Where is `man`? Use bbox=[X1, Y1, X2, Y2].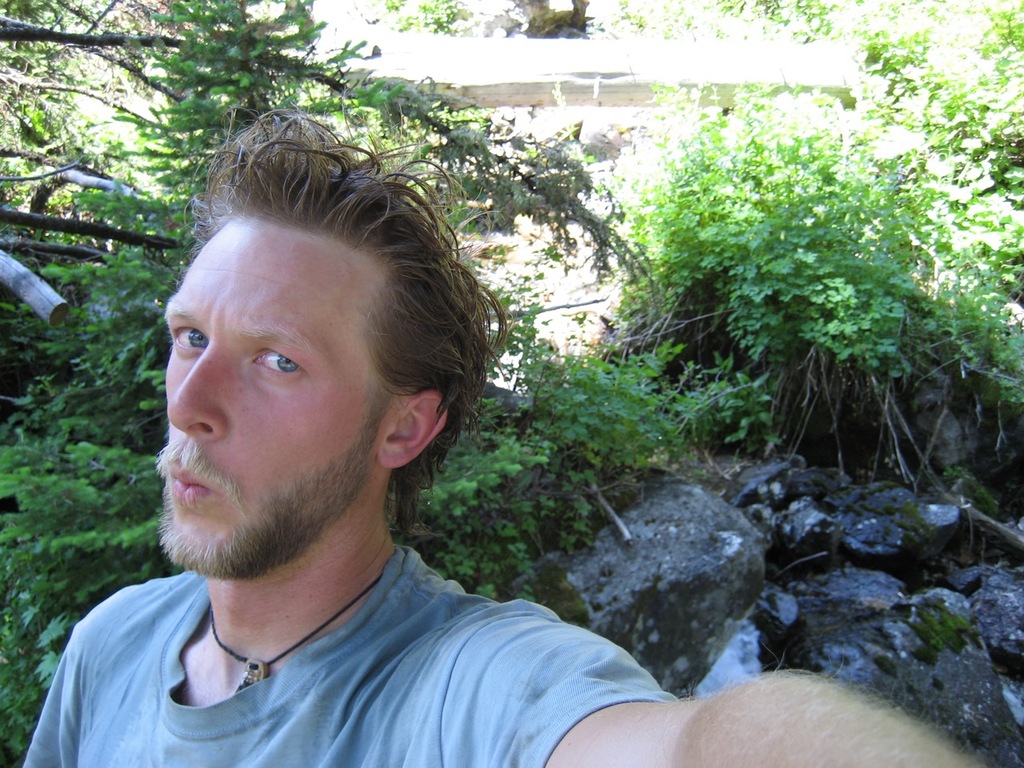
bbox=[18, 101, 984, 767].
